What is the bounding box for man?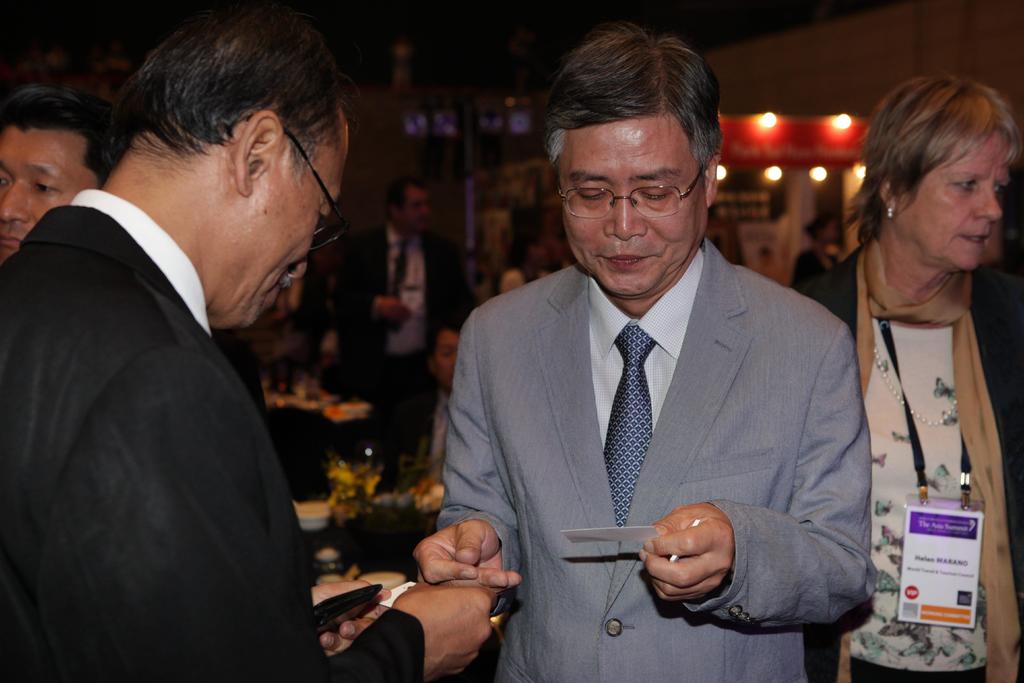
BBox(334, 177, 477, 450).
